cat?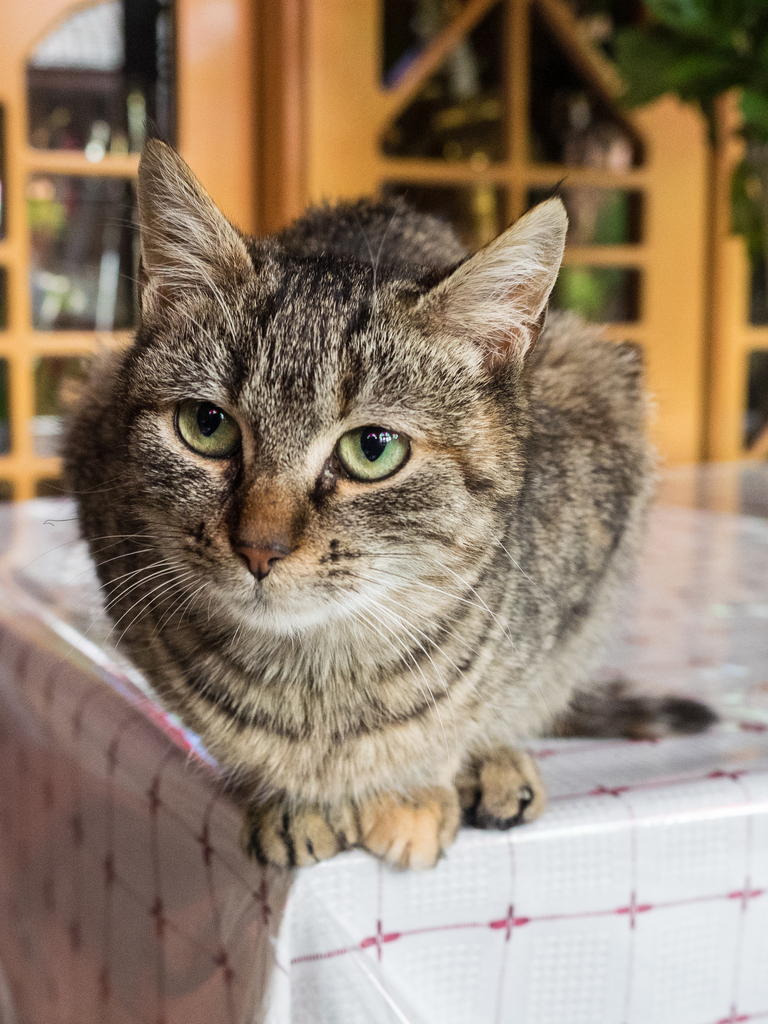
{"left": 38, "top": 138, "right": 727, "bottom": 872}
